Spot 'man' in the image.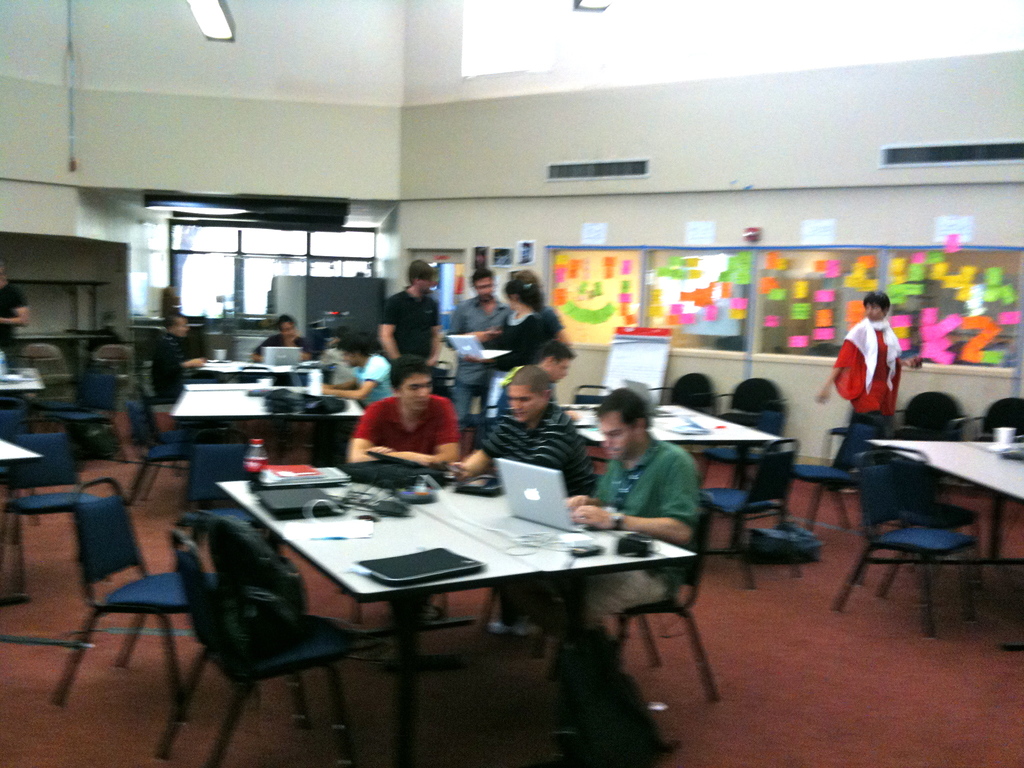
'man' found at (342,352,461,621).
